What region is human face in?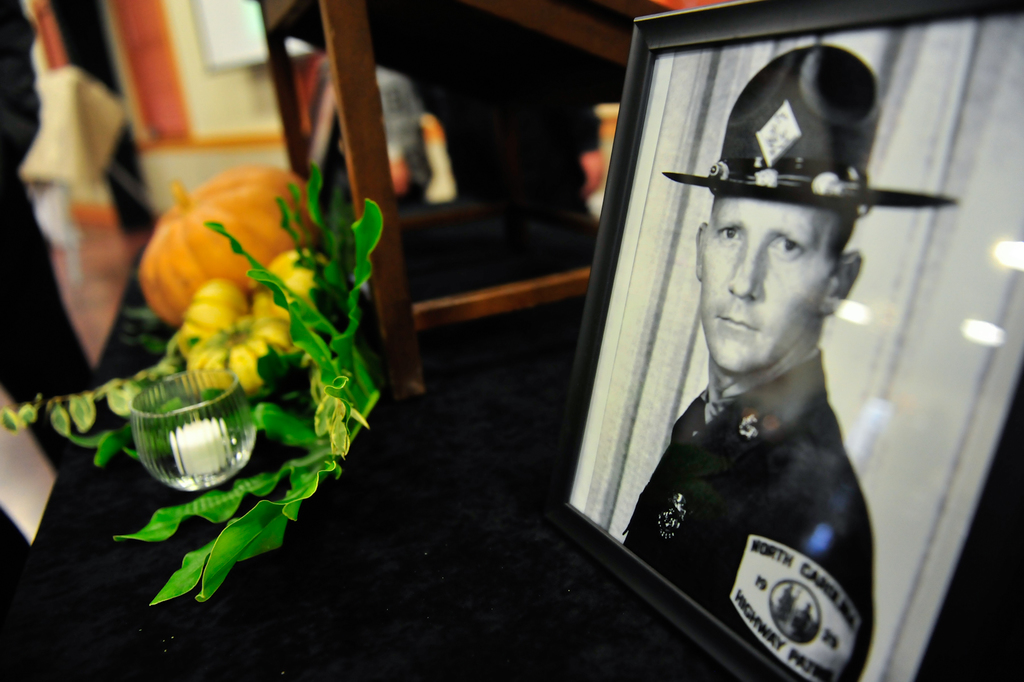
select_region(701, 200, 833, 372).
